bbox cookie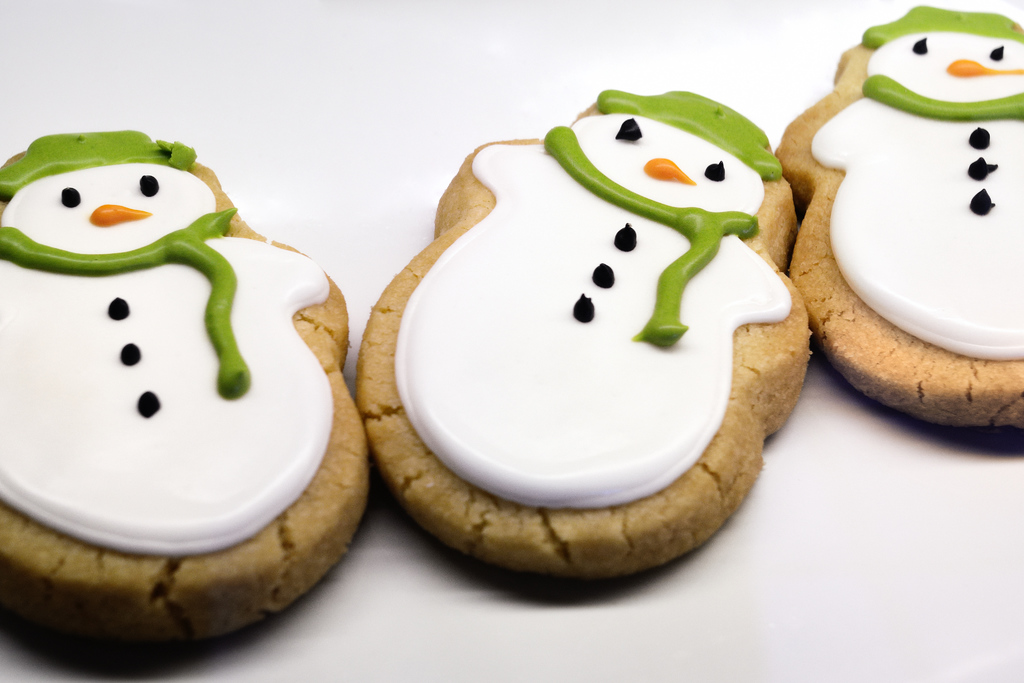
x1=0, y1=122, x2=374, y2=658
